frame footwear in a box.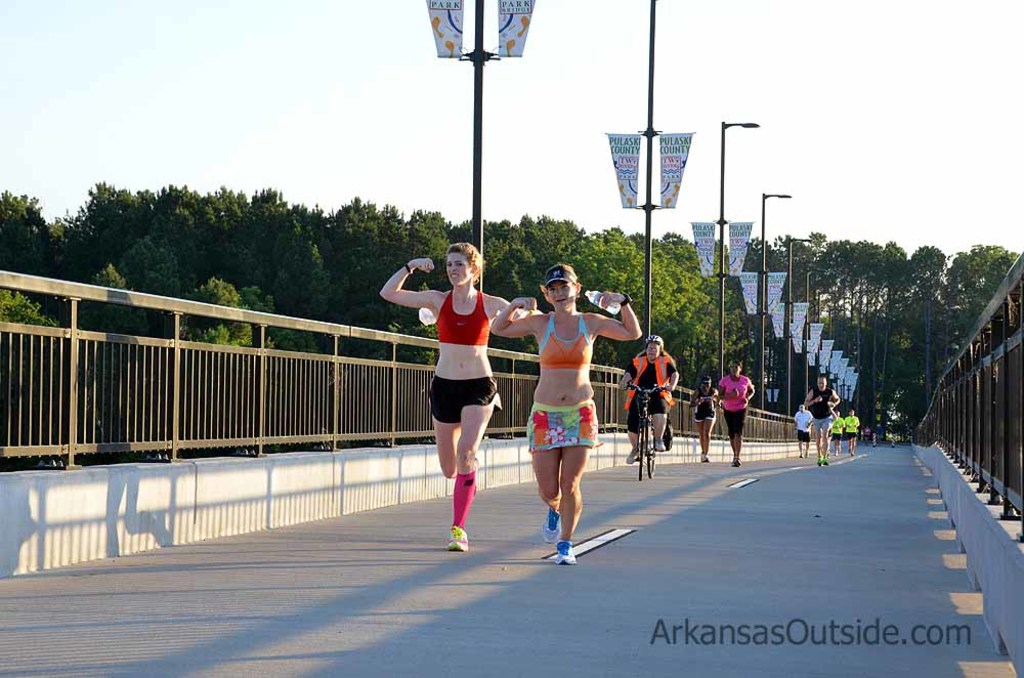
(x1=653, y1=437, x2=666, y2=452).
